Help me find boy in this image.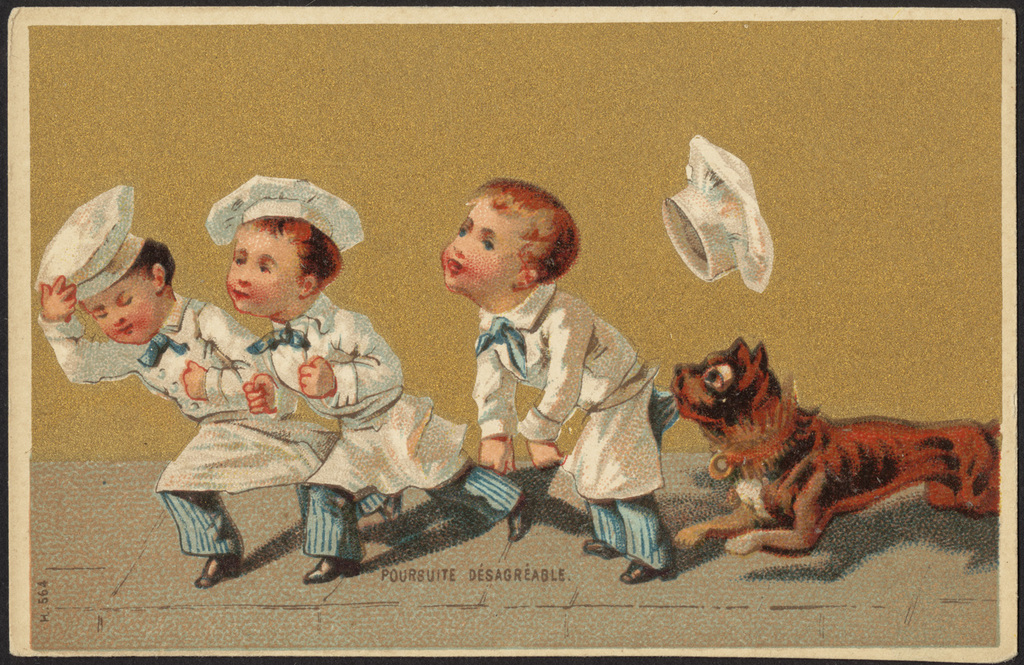
Found it: pyautogui.locateOnScreen(33, 187, 404, 592).
